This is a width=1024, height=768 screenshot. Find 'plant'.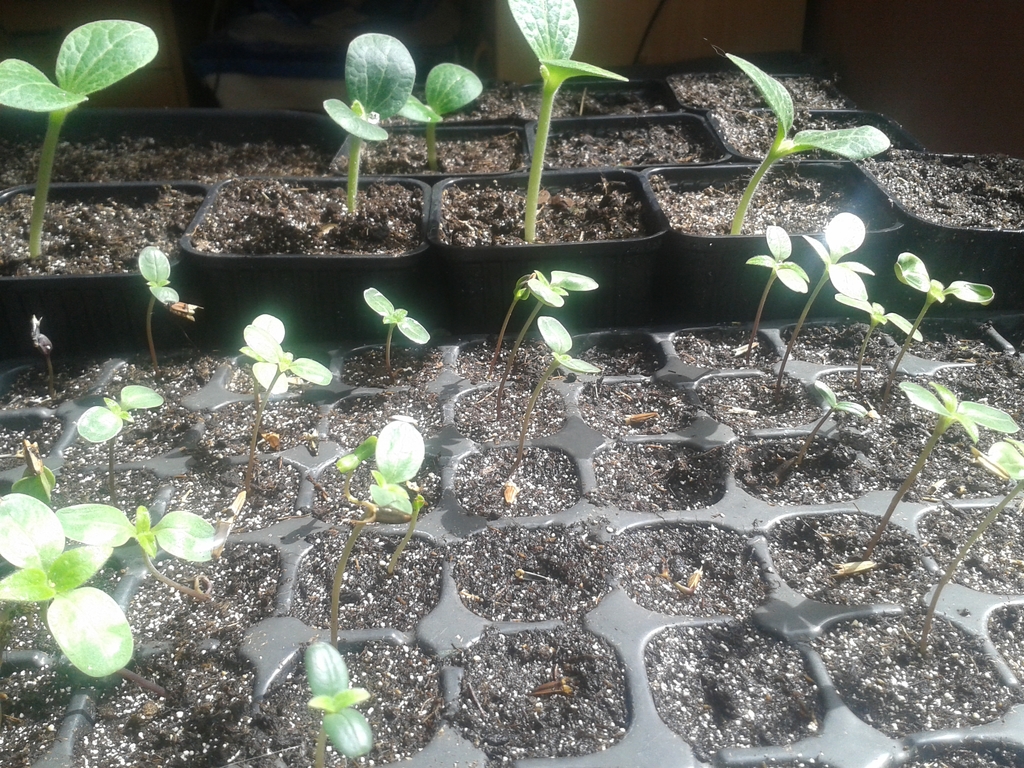
Bounding box: detection(0, 490, 164, 696).
